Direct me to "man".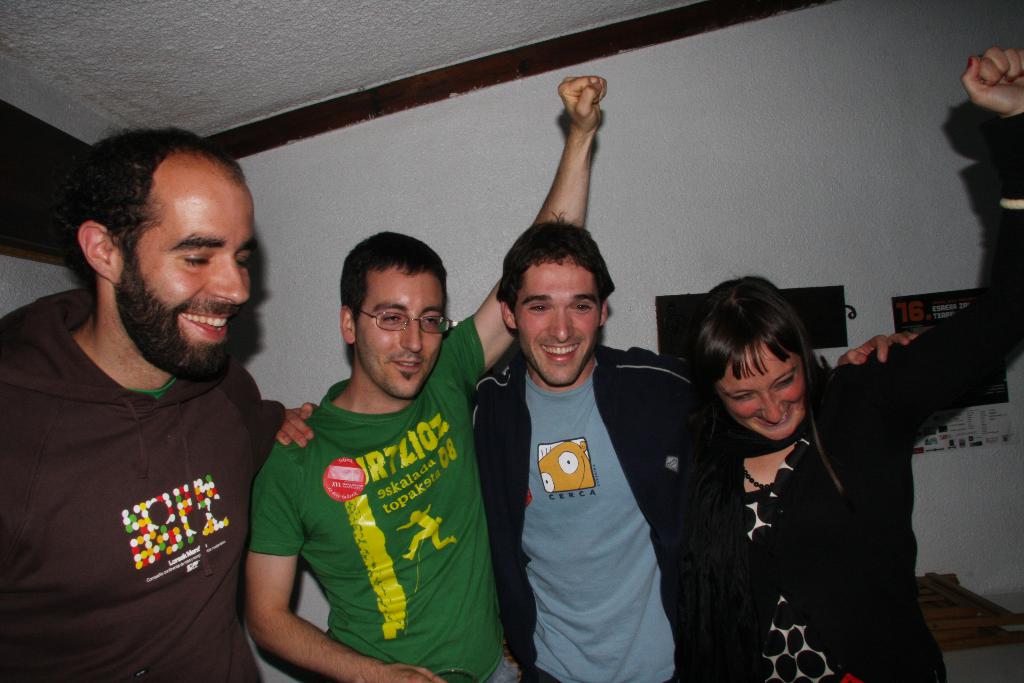
Direction: select_region(248, 69, 609, 682).
